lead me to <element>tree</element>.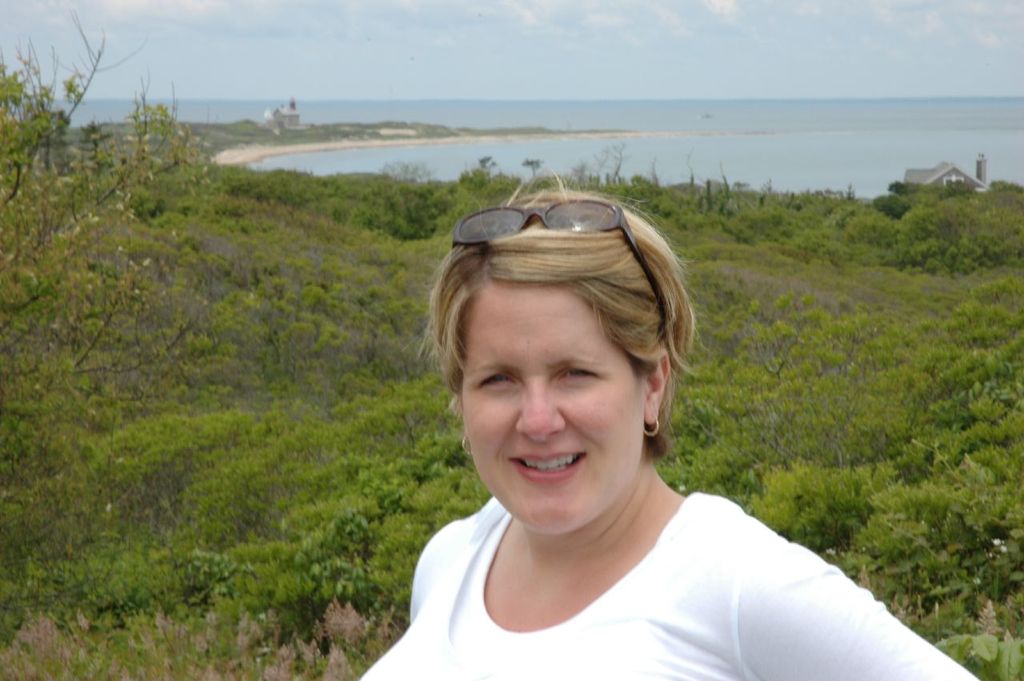
Lead to select_region(897, 179, 1023, 275).
